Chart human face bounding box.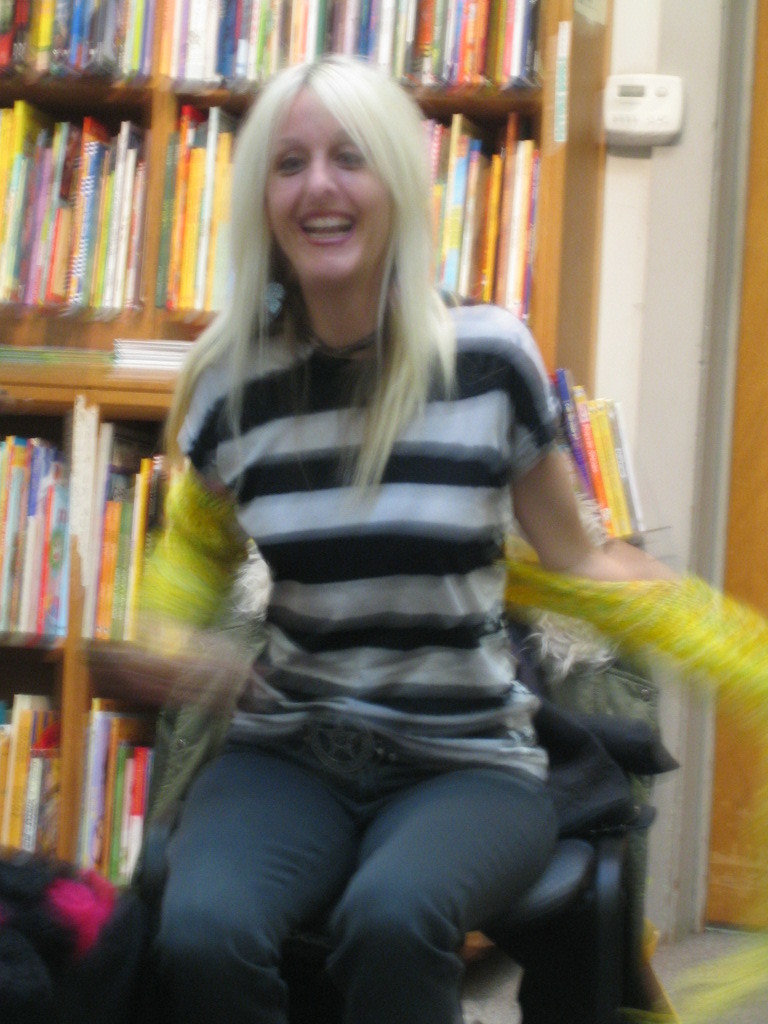
Charted: <region>263, 92, 393, 281</region>.
